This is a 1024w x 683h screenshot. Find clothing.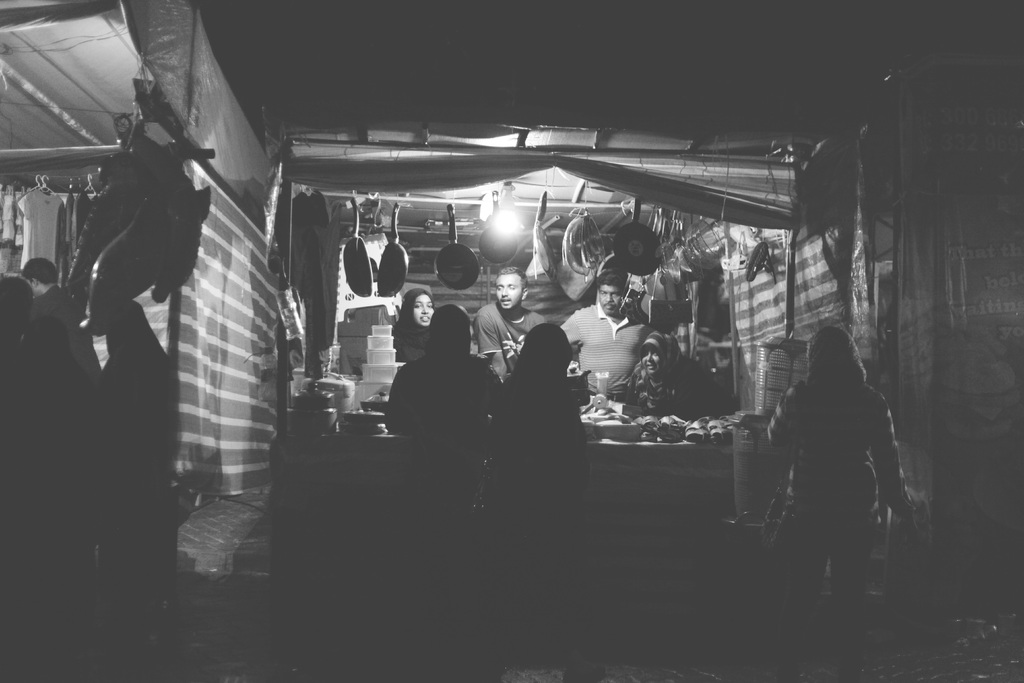
Bounding box: <box>472,297,545,371</box>.
